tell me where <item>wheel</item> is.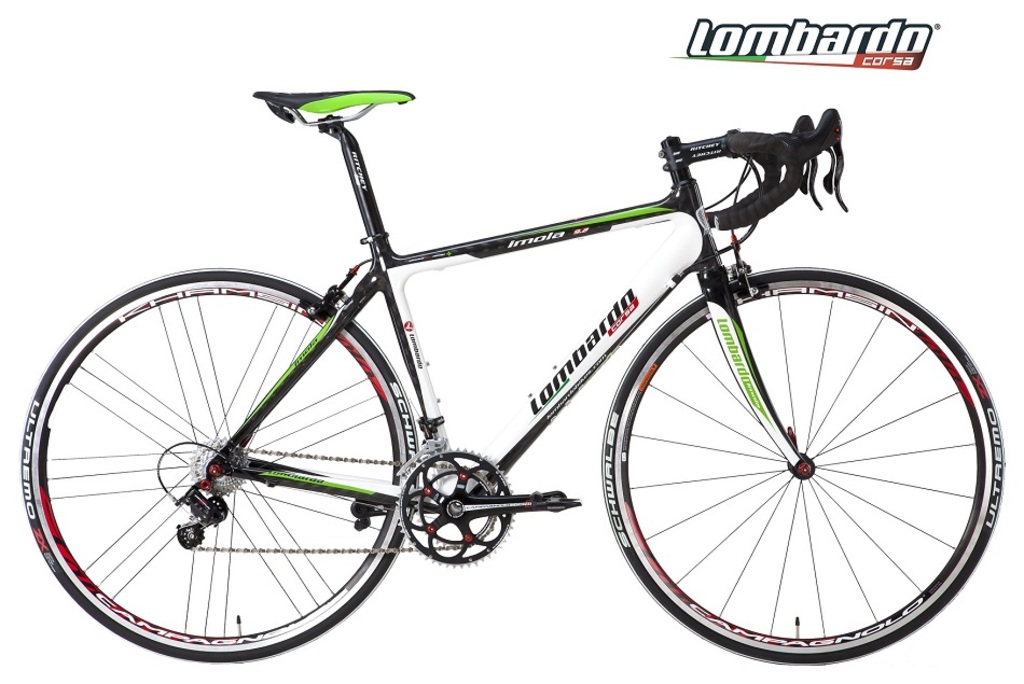
<item>wheel</item> is at {"left": 599, "top": 267, "right": 1005, "bottom": 661}.
